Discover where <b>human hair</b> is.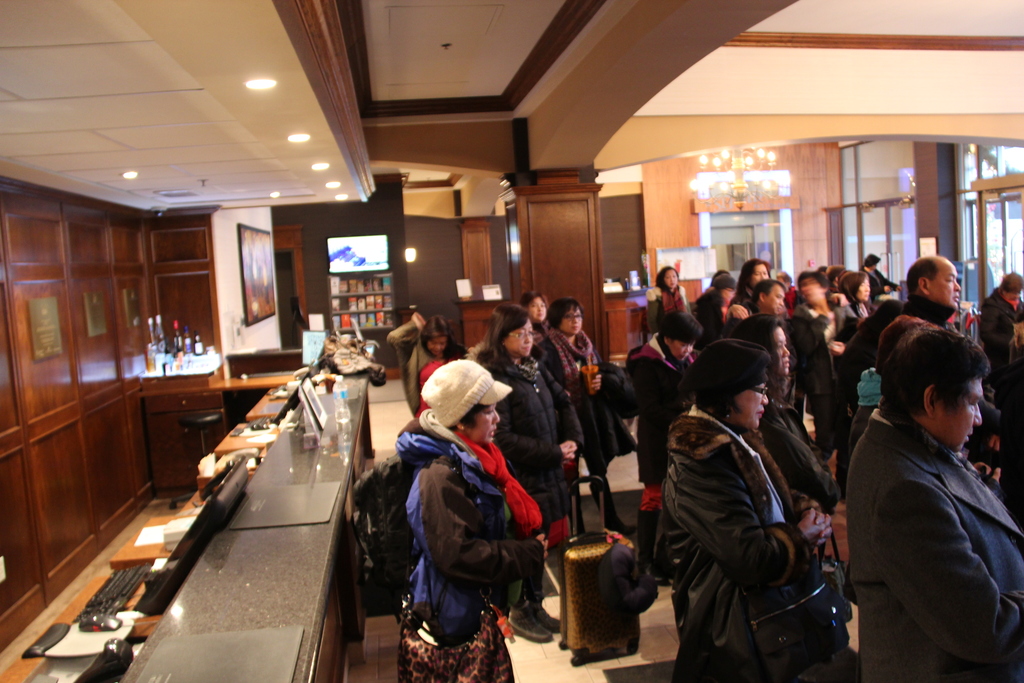
Discovered at [797,272,829,298].
